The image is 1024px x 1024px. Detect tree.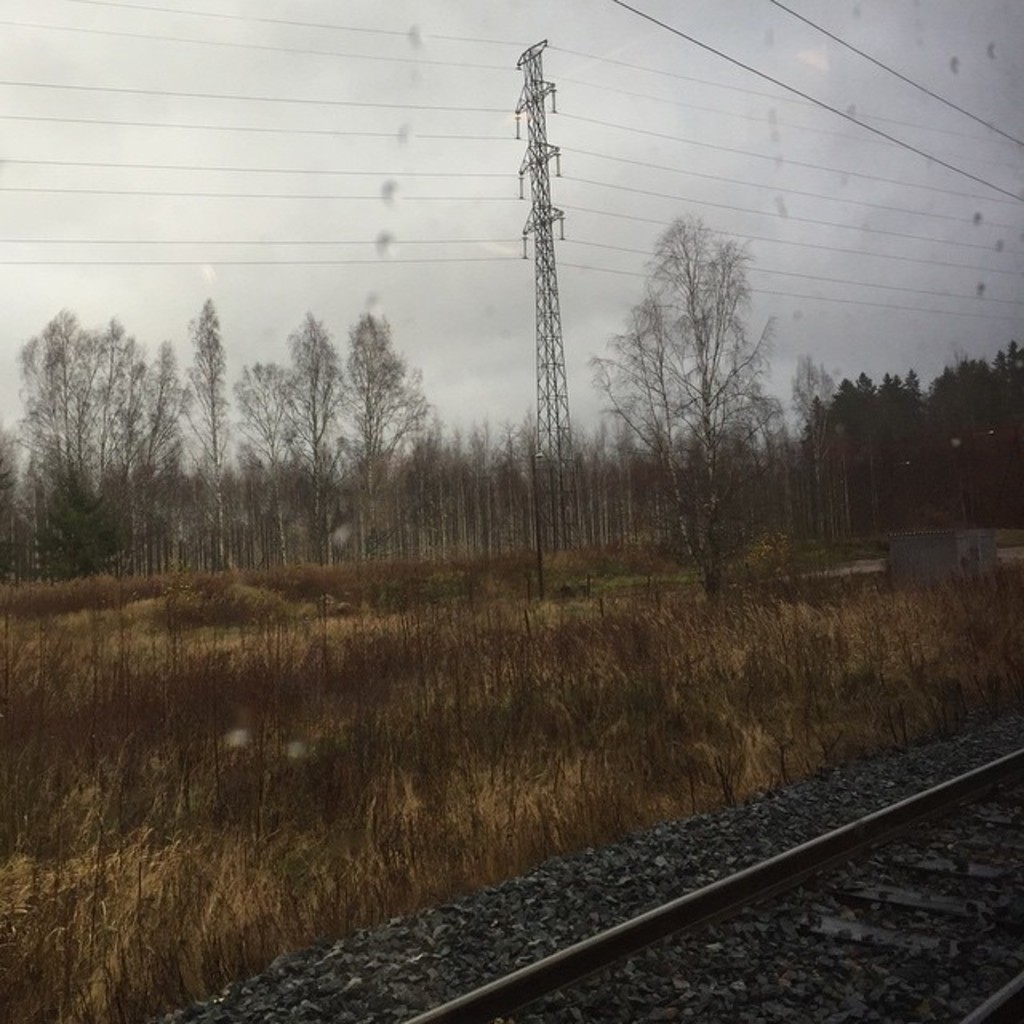
Detection: (582, 227, 802, 595).
